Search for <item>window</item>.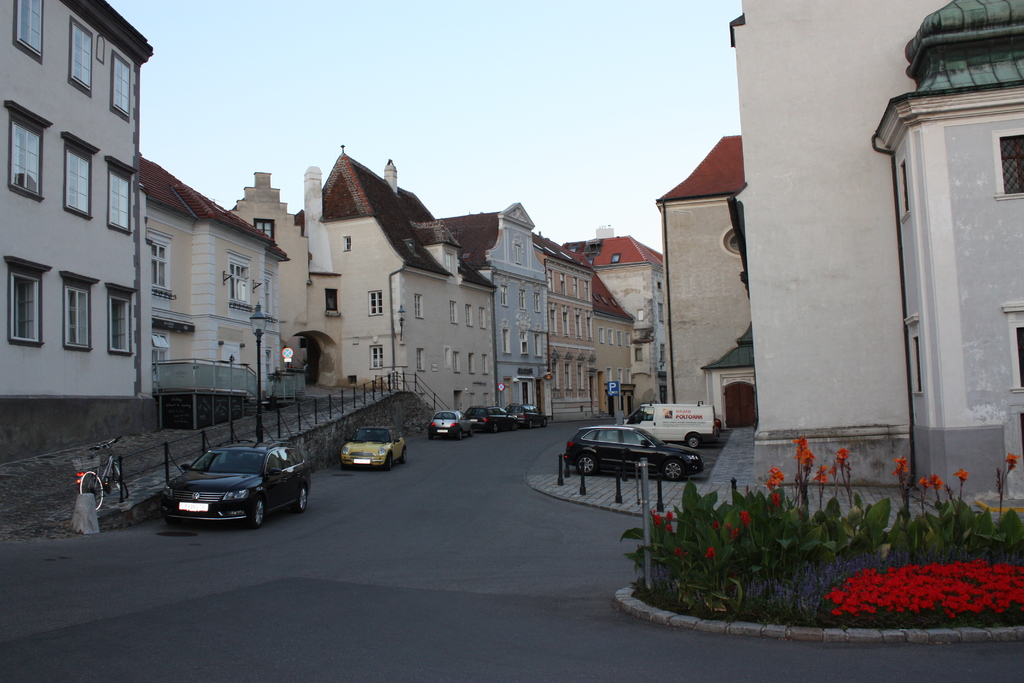
Found at bbox=(534, 290, 540, 311).
